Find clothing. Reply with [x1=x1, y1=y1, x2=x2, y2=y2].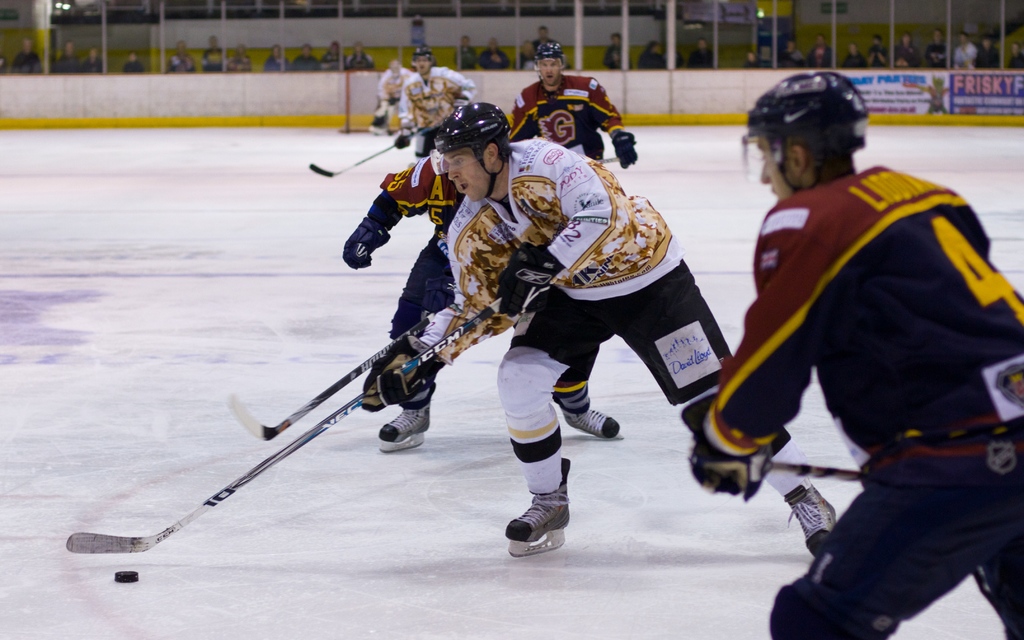
[x1=603, y1=43, x2=627, y2=69].
